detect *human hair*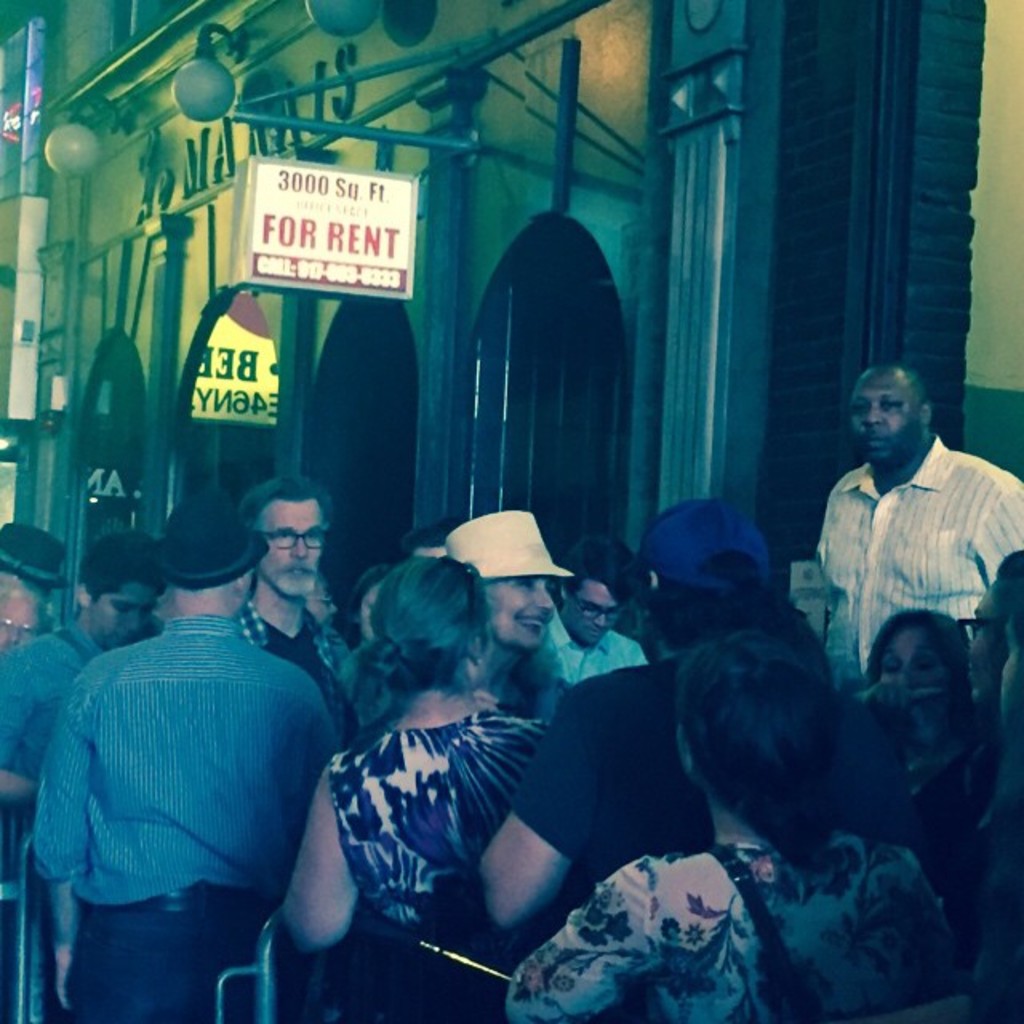
{"x1": 992, "y1": 550, "x2": 1022, "y2": 606}
